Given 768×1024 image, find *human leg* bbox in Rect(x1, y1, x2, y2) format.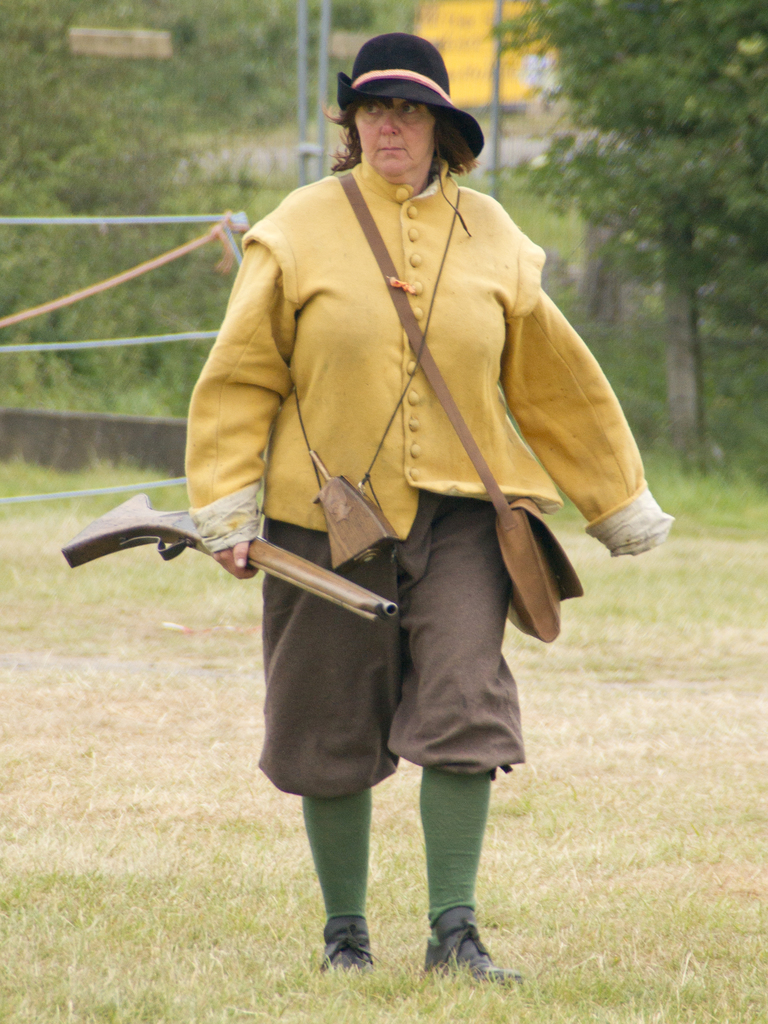
Rect(420, 499, 525, 990).
